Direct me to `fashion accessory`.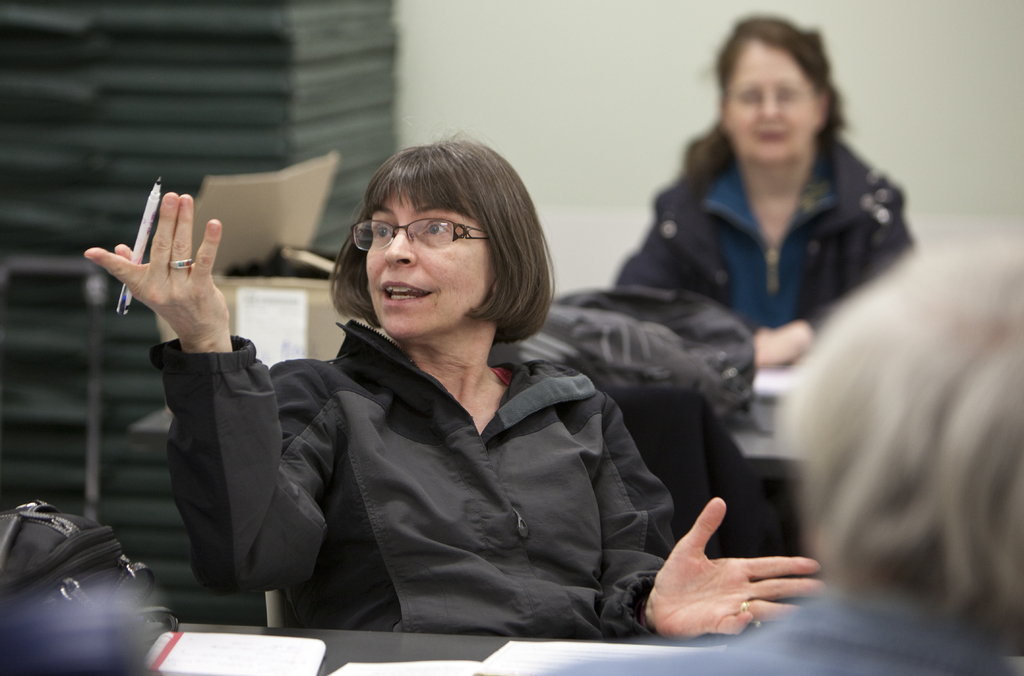
Direction: box(736, 600, 762, 633).
